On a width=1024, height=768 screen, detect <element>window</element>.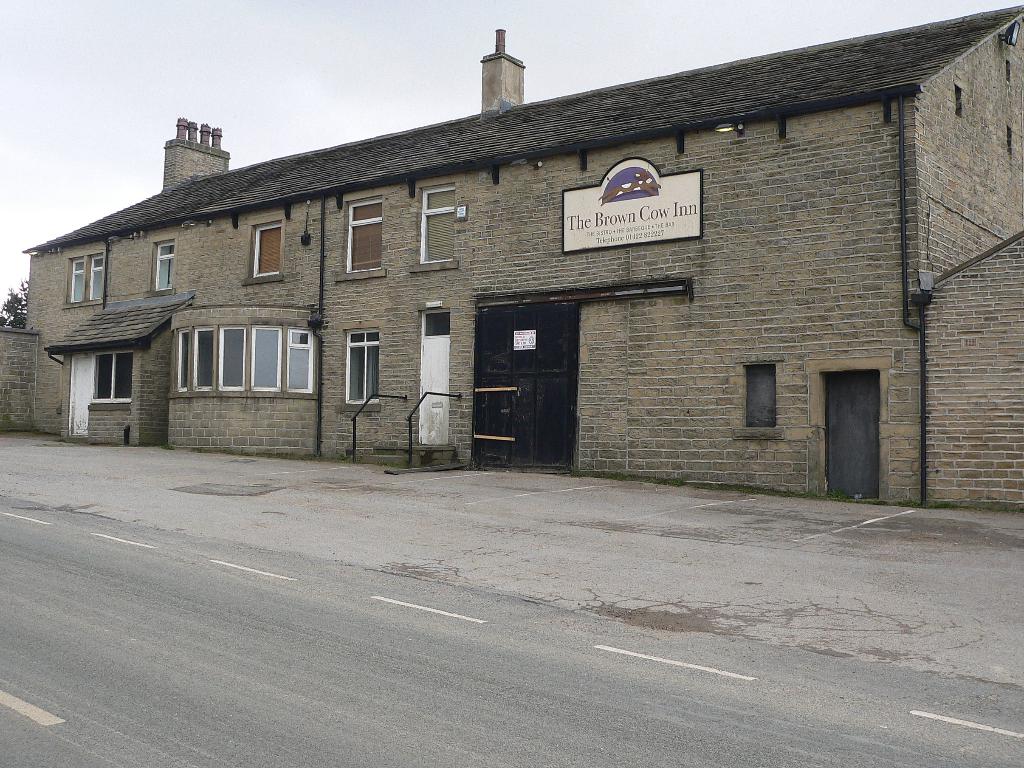
[x1=422, y1=183, x2=455, y2=268].
